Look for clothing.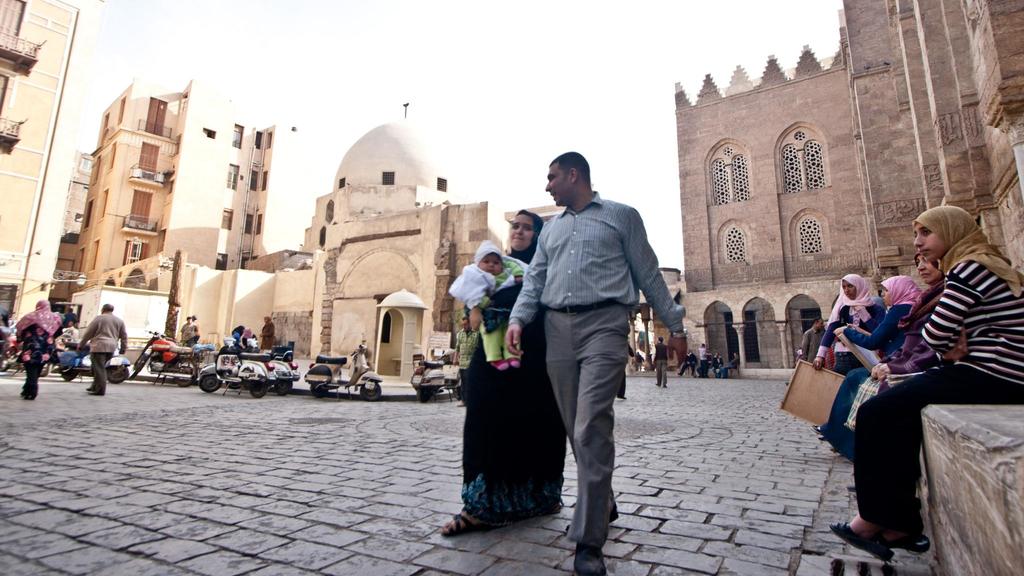
Found: (x1=861, y1=242, x2=1023, y2=544).
